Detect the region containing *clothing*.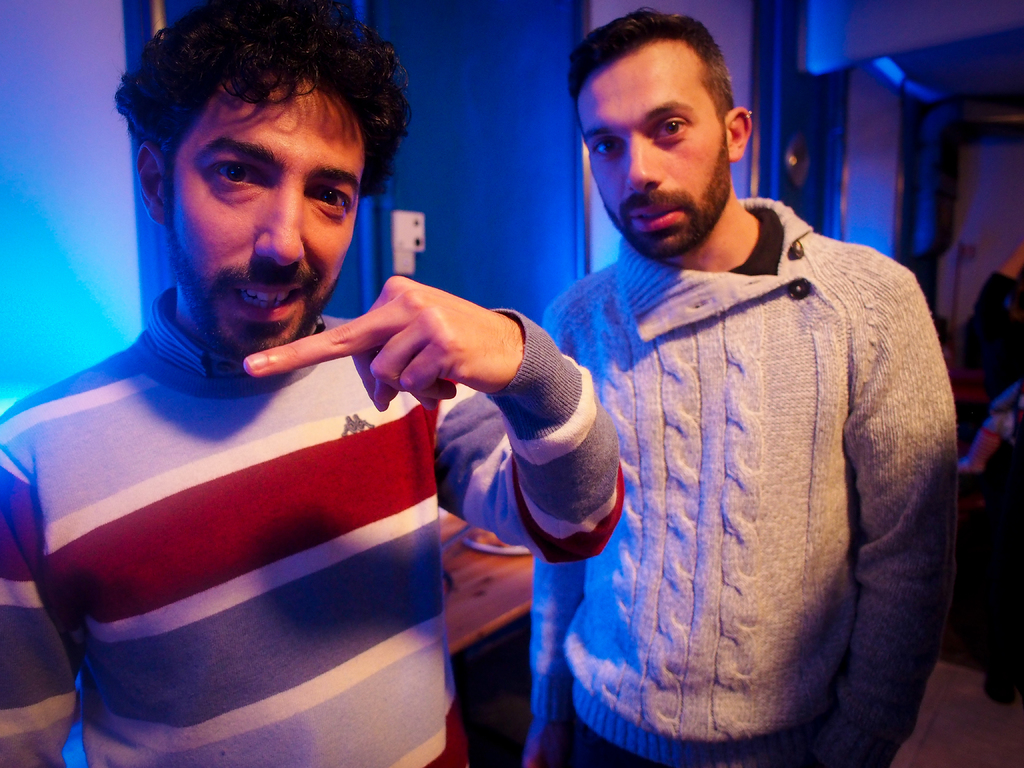
crop(0, 307, 624, 767).
